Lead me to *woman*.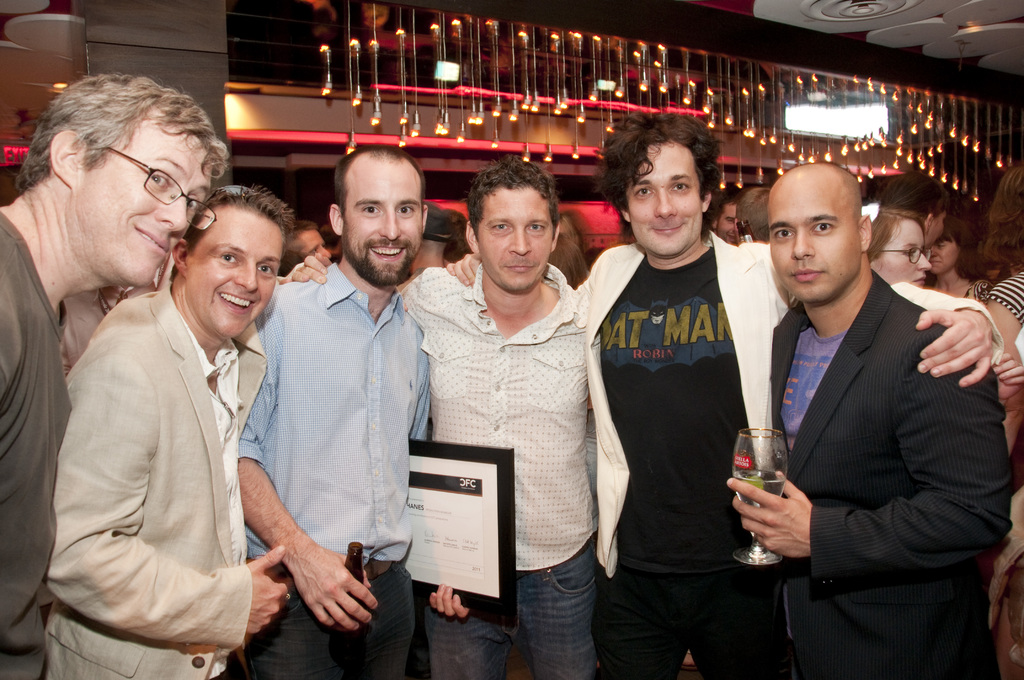
Lead to (x1=920, y1=202, x2=1010, y2=303).
